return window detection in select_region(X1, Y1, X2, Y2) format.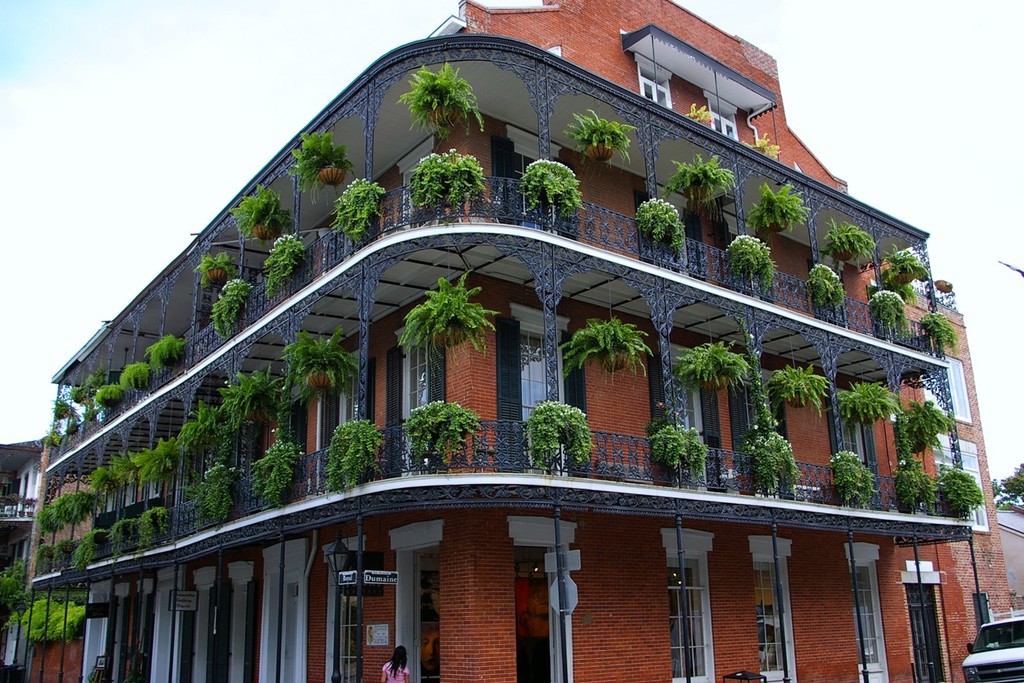
select_region(757, 547, 794, 682).
